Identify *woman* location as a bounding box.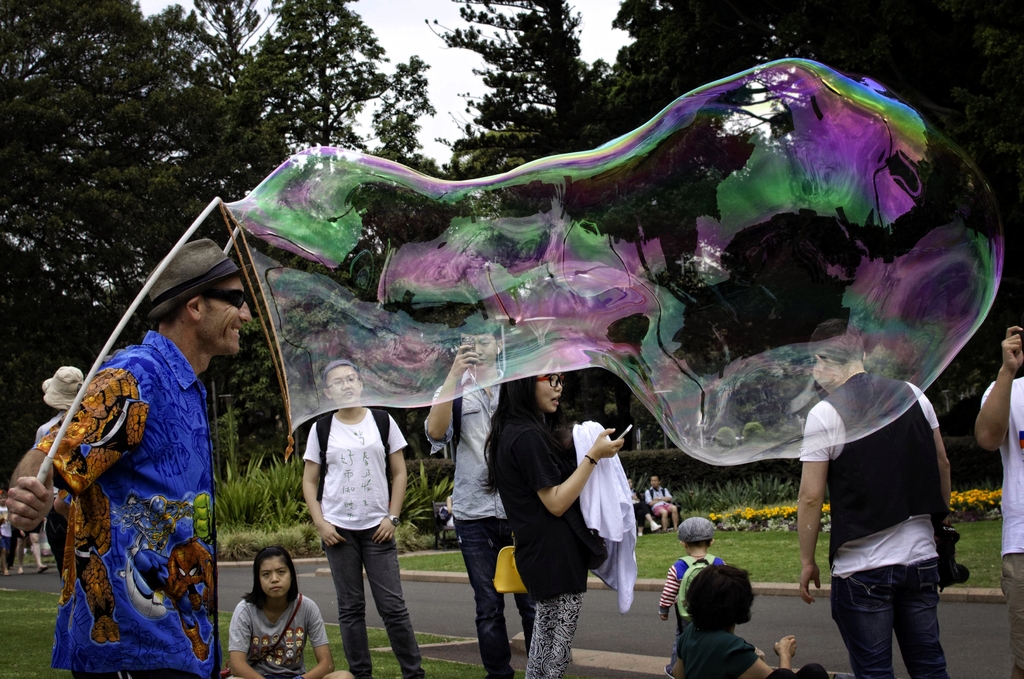
<box>476,340,625,678</box>.
